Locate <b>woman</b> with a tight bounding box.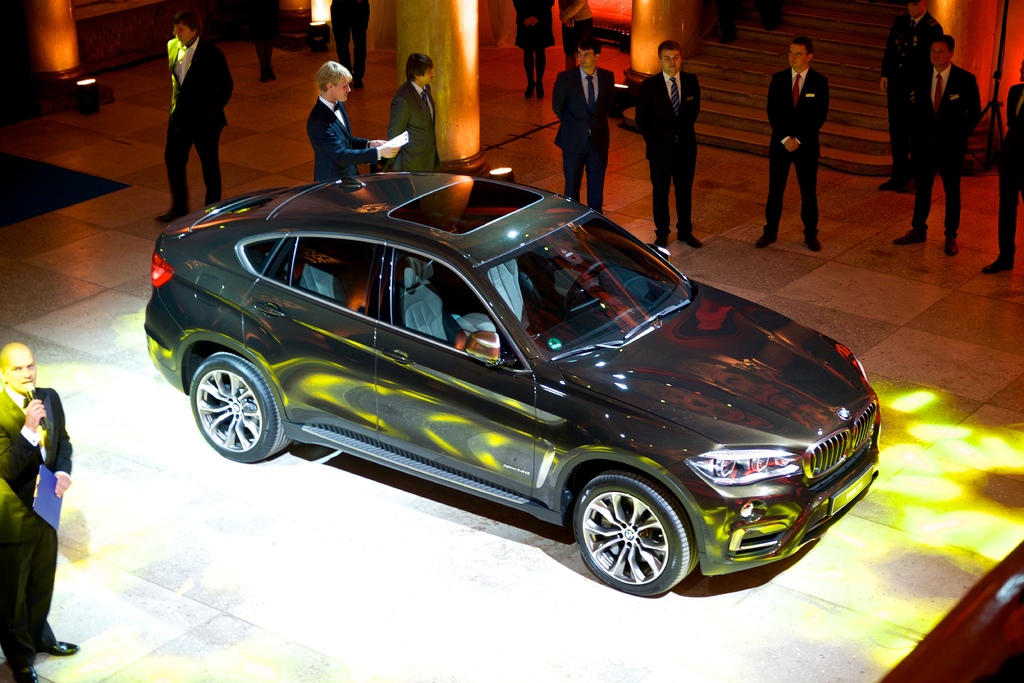
x1=511, y1=0, x2=559, y2=106.
